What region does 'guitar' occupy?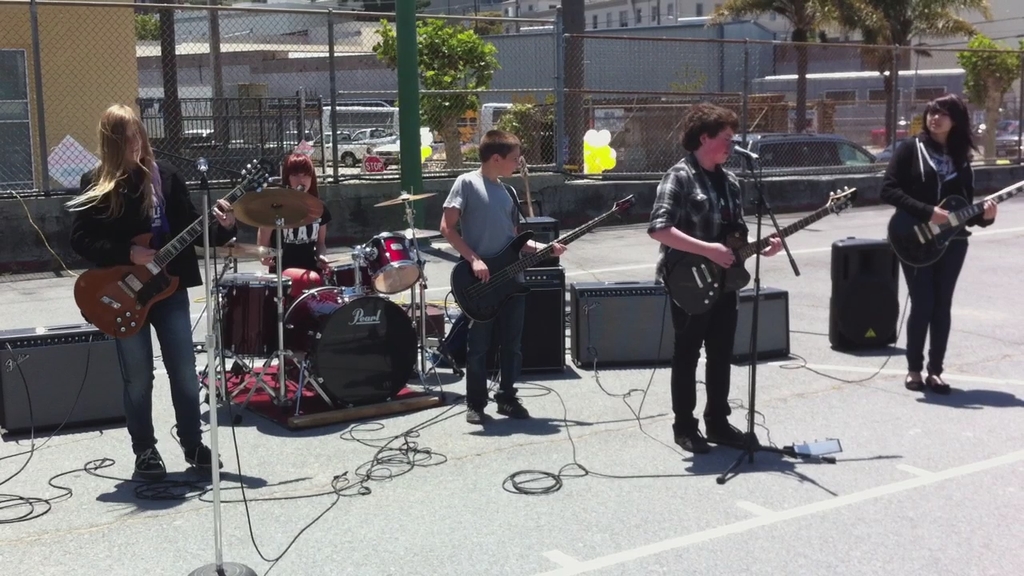
rect(438, 198, 645, 341).
